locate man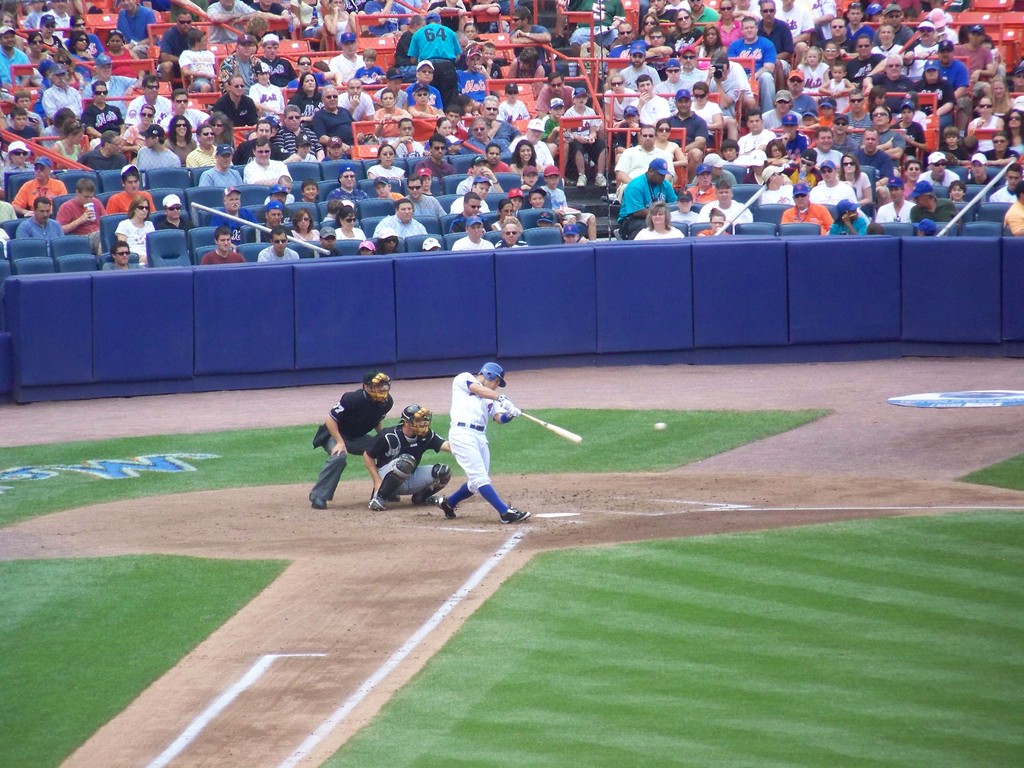
760,167,792,203
